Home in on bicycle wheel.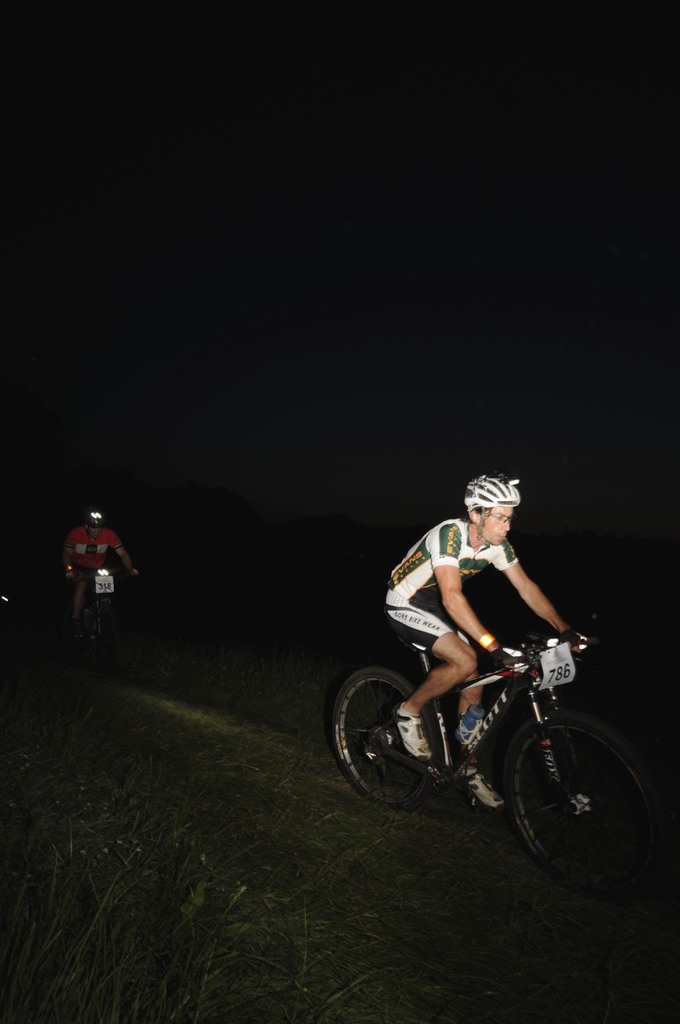
Homed in at <region>71, 579, 122, 655</region>.
